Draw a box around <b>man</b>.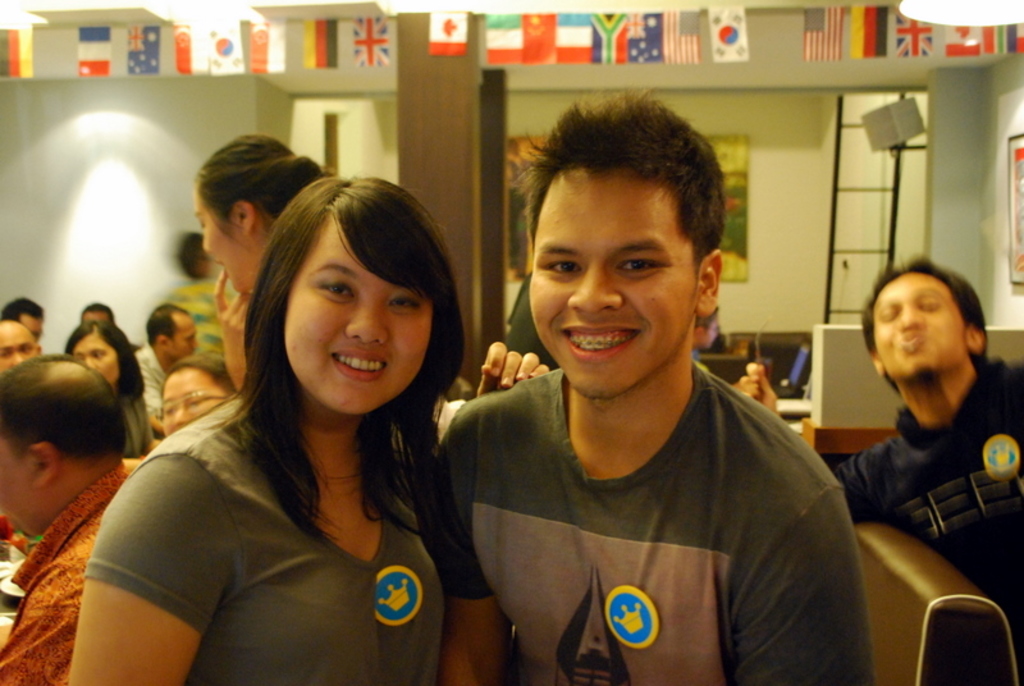
x1=735 y1=261 x2=1023 y2=666.
